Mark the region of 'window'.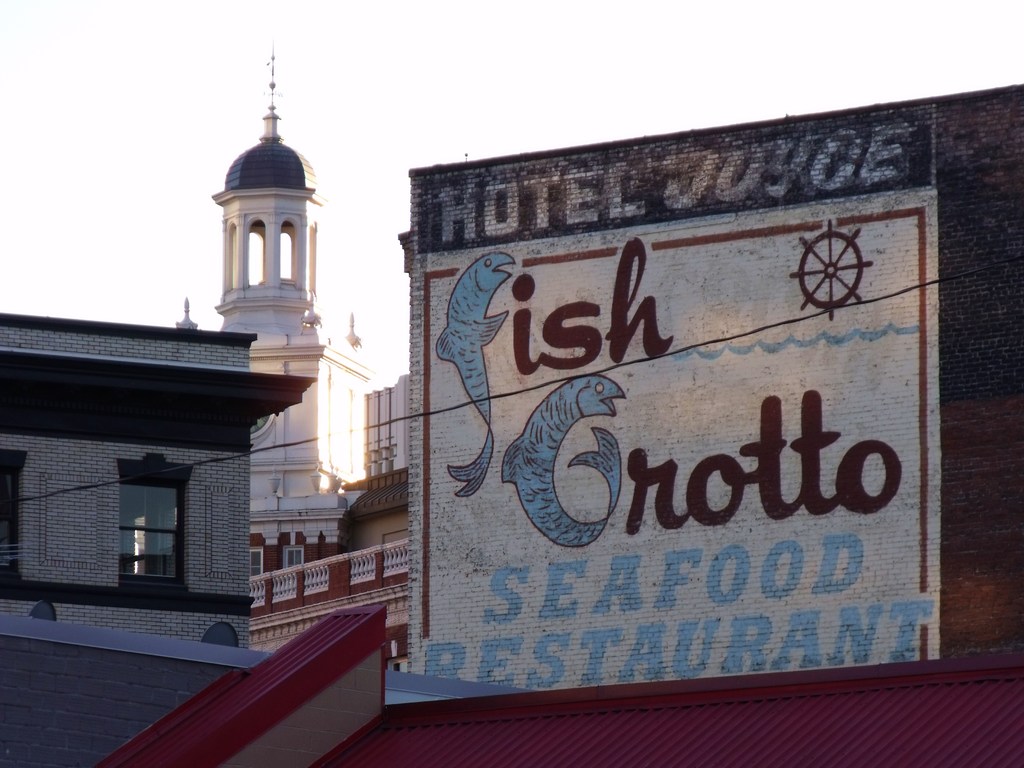
Region: 0/449/33/584.
